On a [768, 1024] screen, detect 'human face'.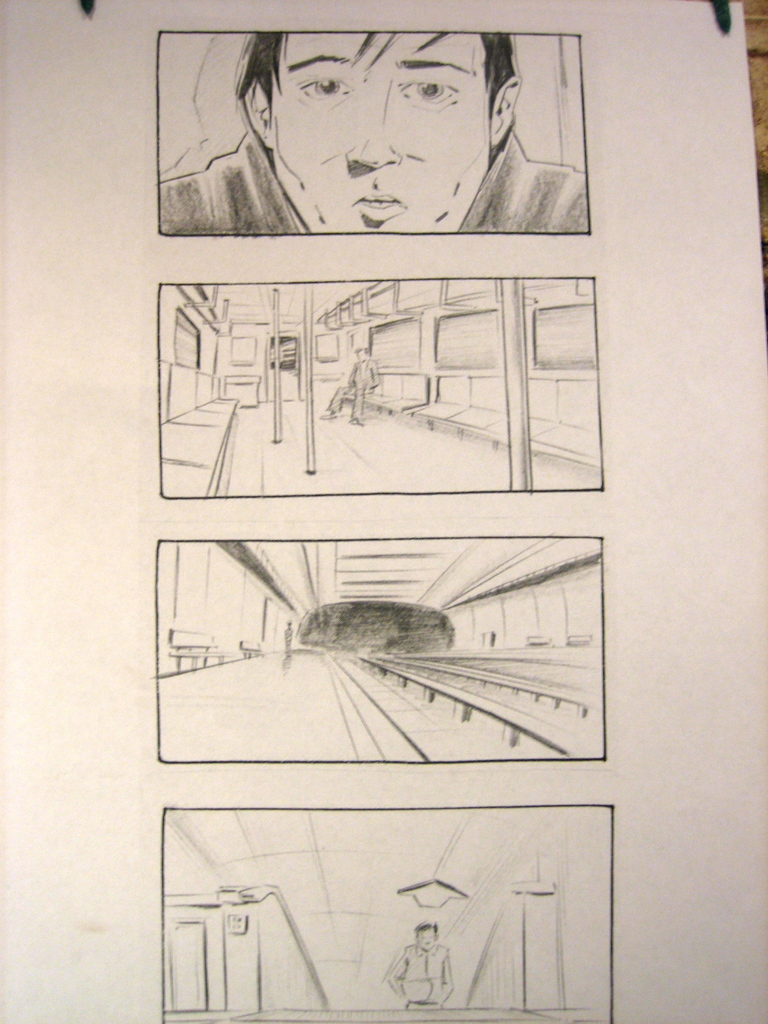
(x1=413, y1=927, x2=439, y2=956).
